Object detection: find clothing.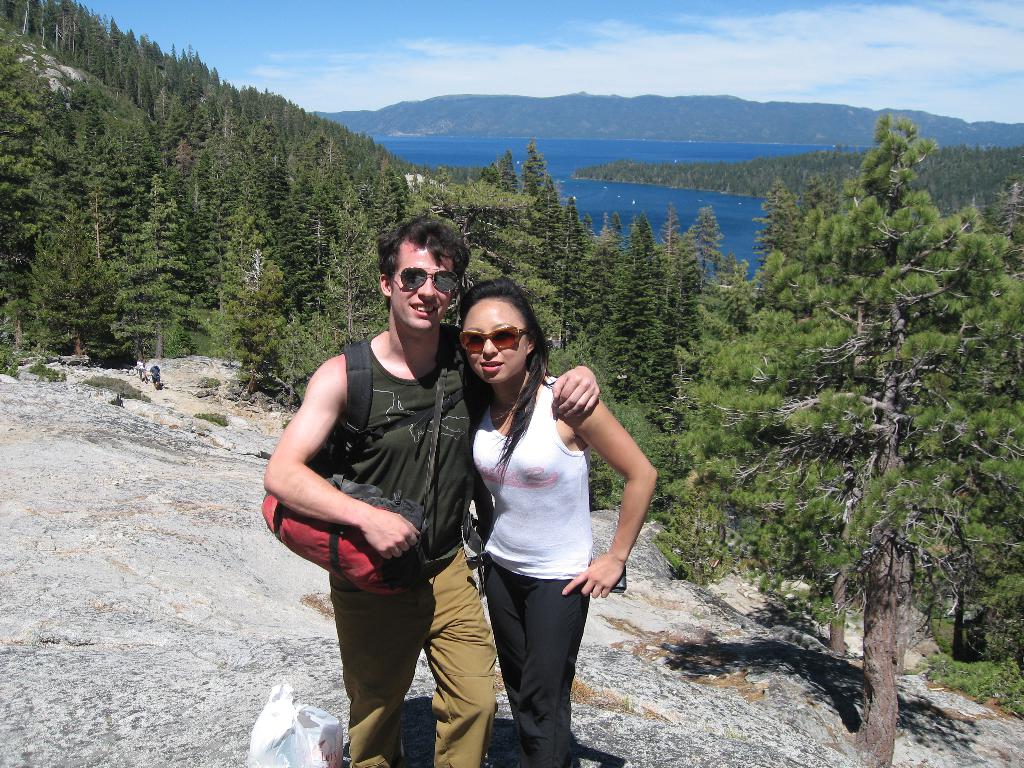
(472, 381, 589, 584).
